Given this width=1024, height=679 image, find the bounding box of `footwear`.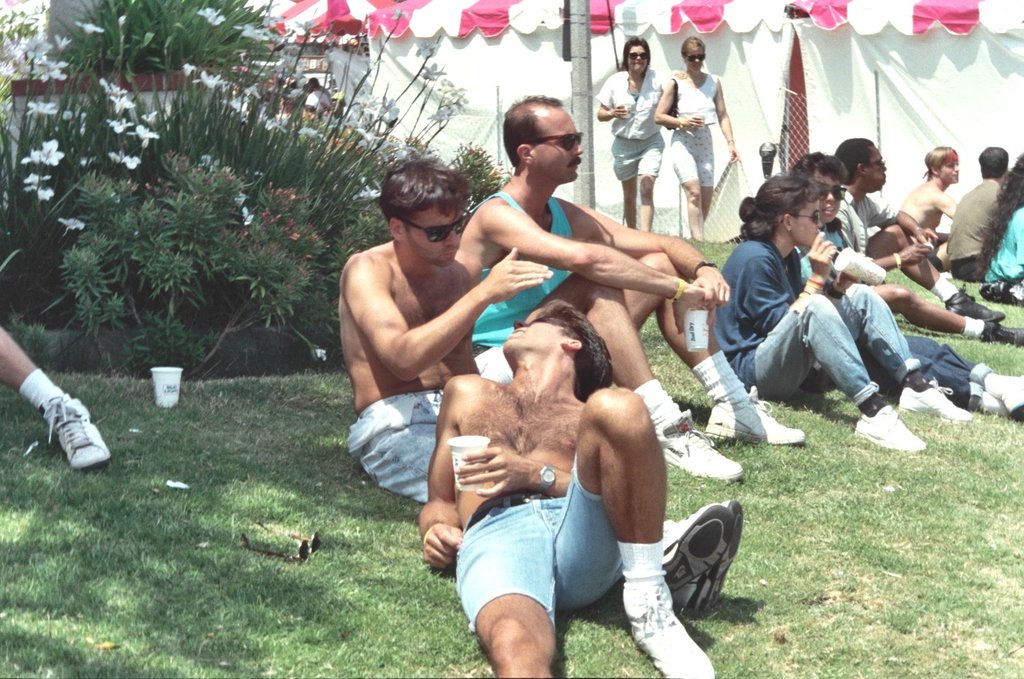
select_region(995, 280, 1023, 305).
